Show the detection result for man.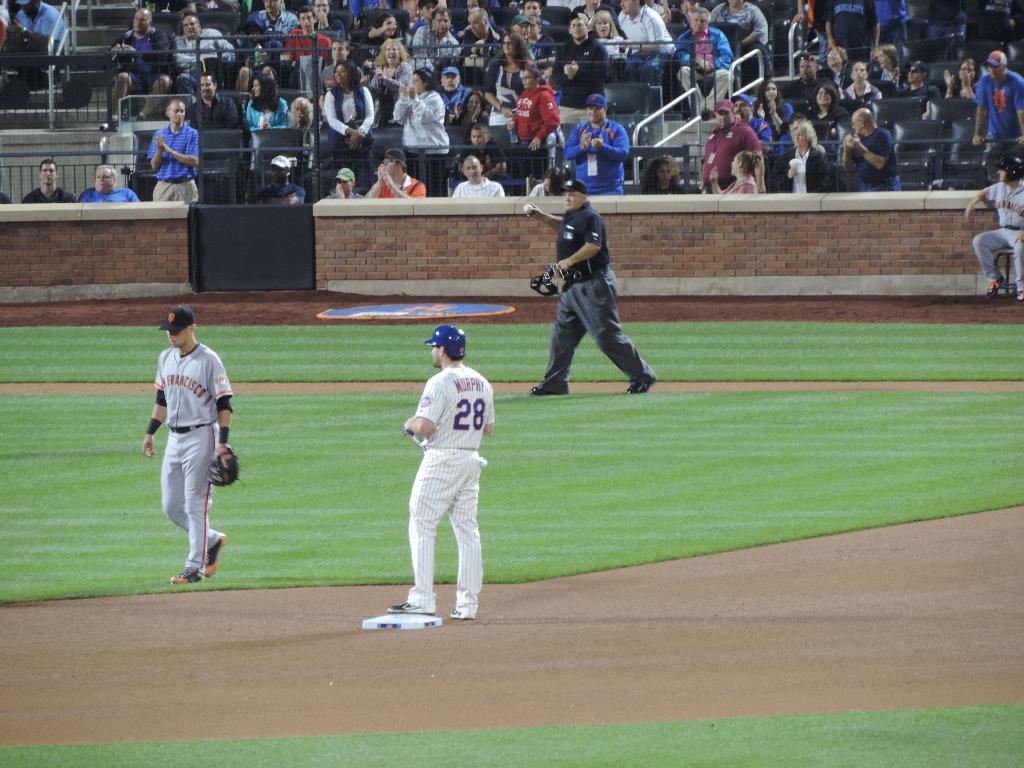
detection(411, 10, 458, 67).
